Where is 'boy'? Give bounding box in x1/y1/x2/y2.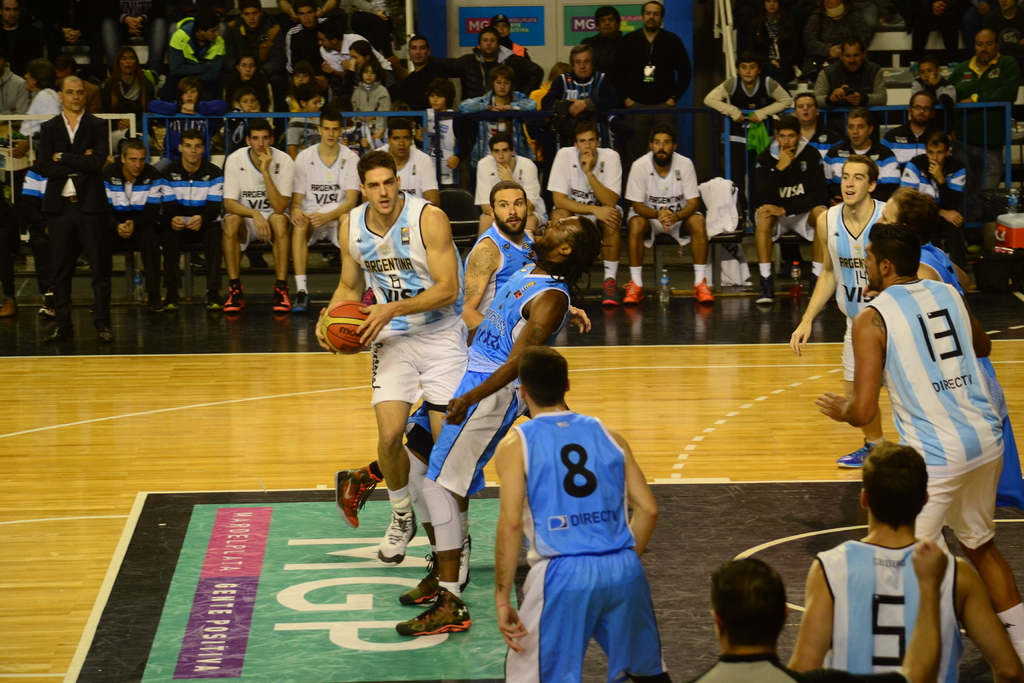
234/55/267/91.
